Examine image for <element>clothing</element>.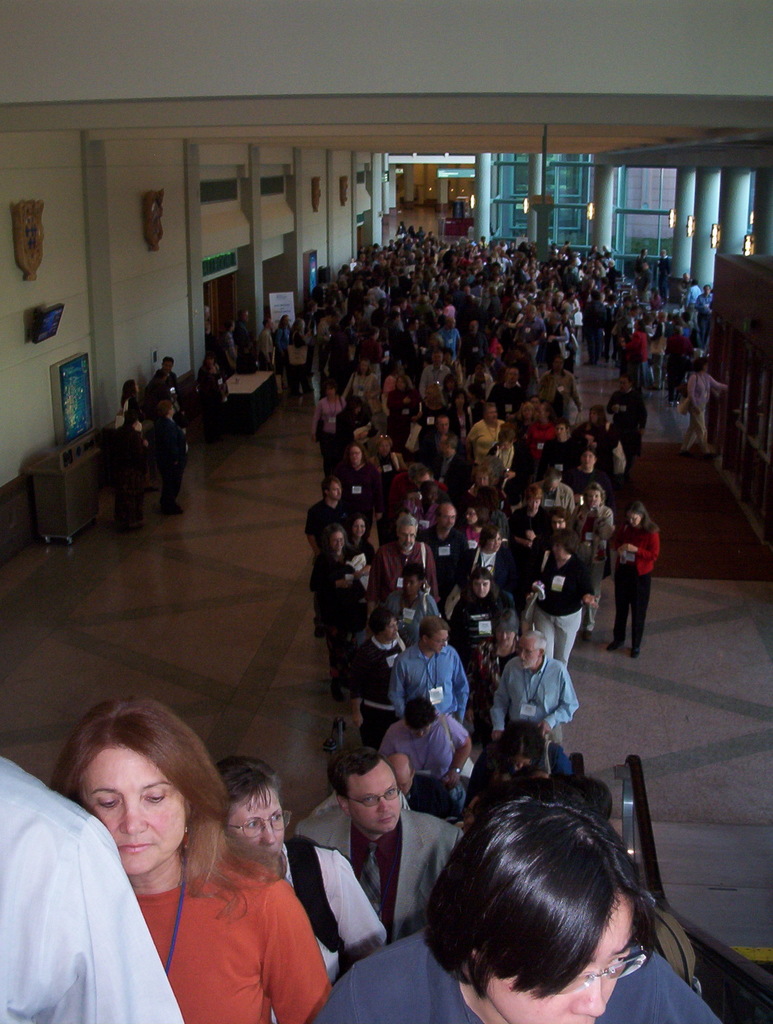
Examination result: box(239, 330, 270, 367).
